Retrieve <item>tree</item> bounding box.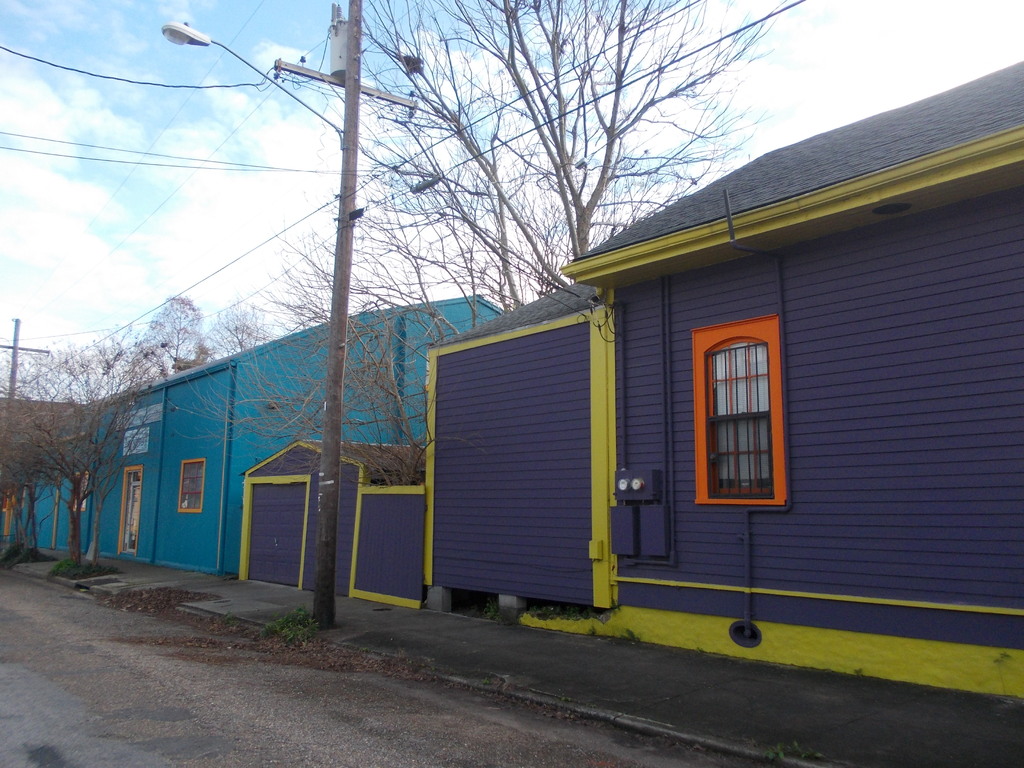
Bounding box: crop(0, 421, 52, 556).
